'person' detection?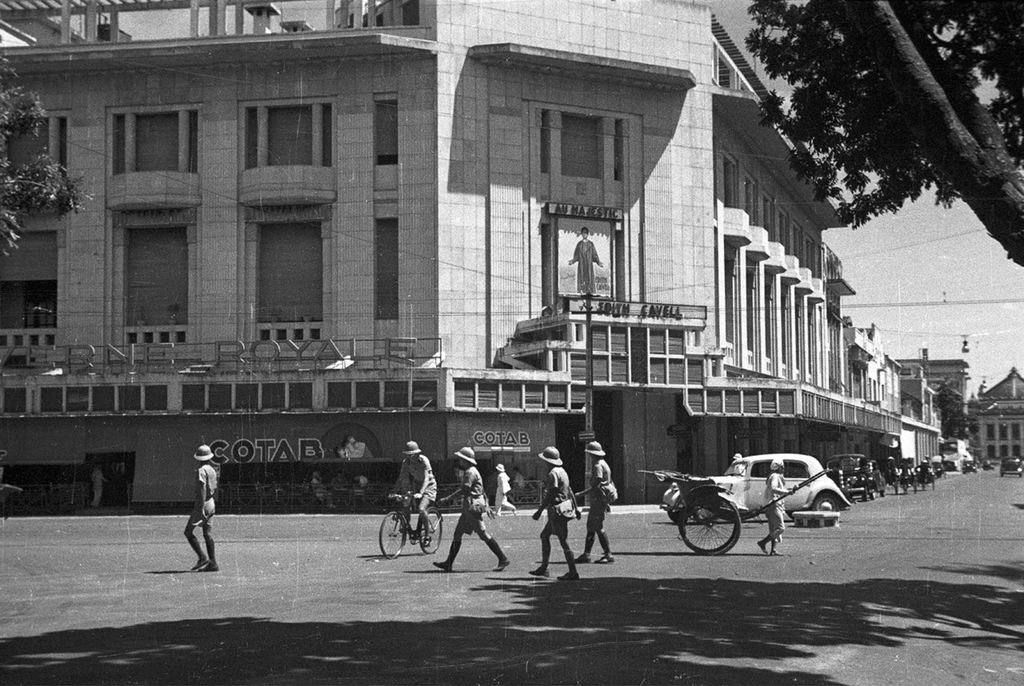
[left=171, top=438, right=220, bottom=575]
